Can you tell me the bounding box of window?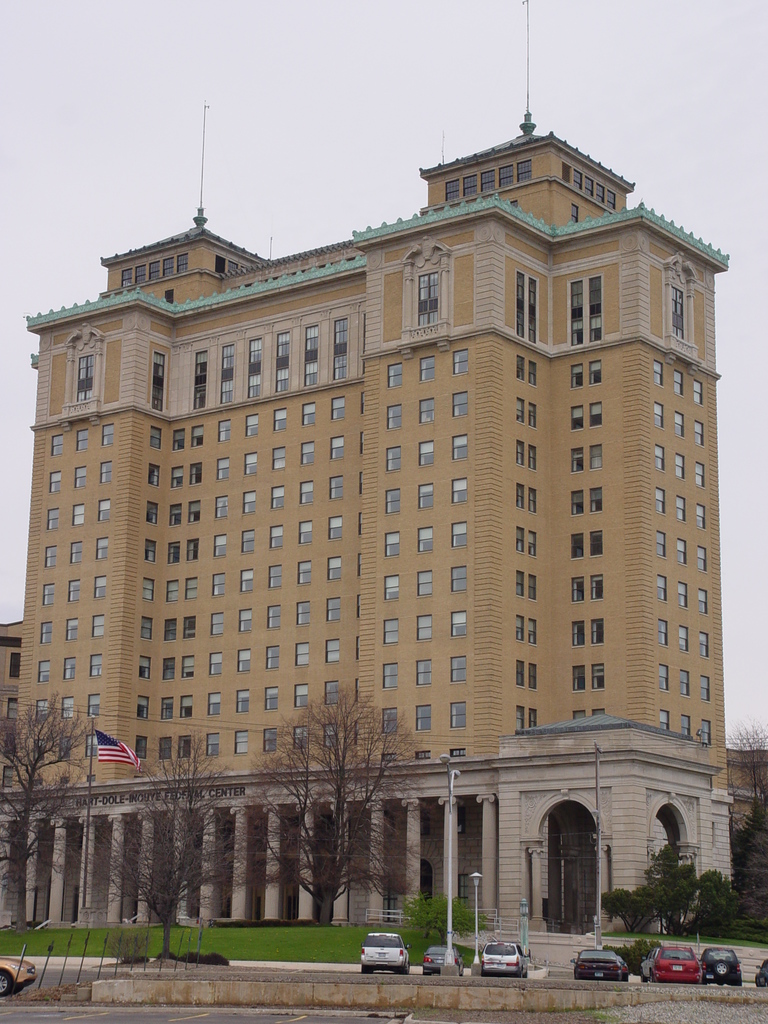
<bbox>529, 444, 538, 471</bbox>.
